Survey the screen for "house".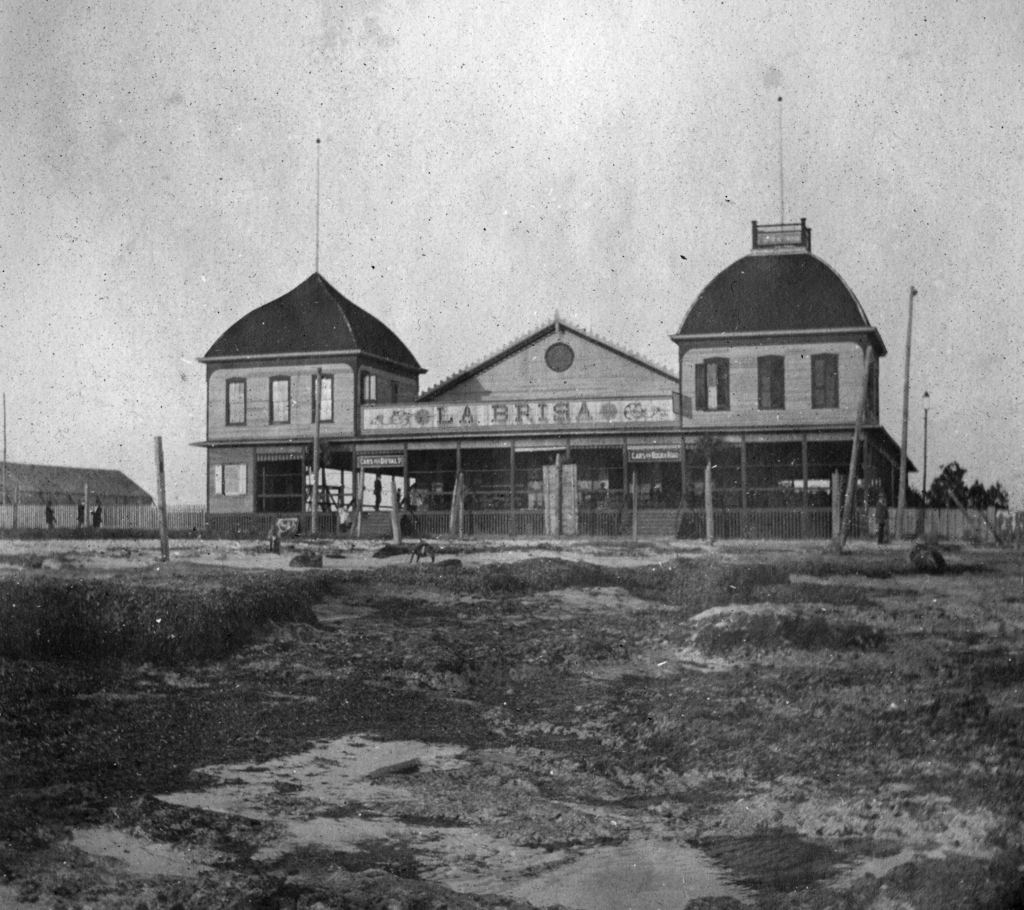
Survey found: crop(194, 143, 429, 532).
